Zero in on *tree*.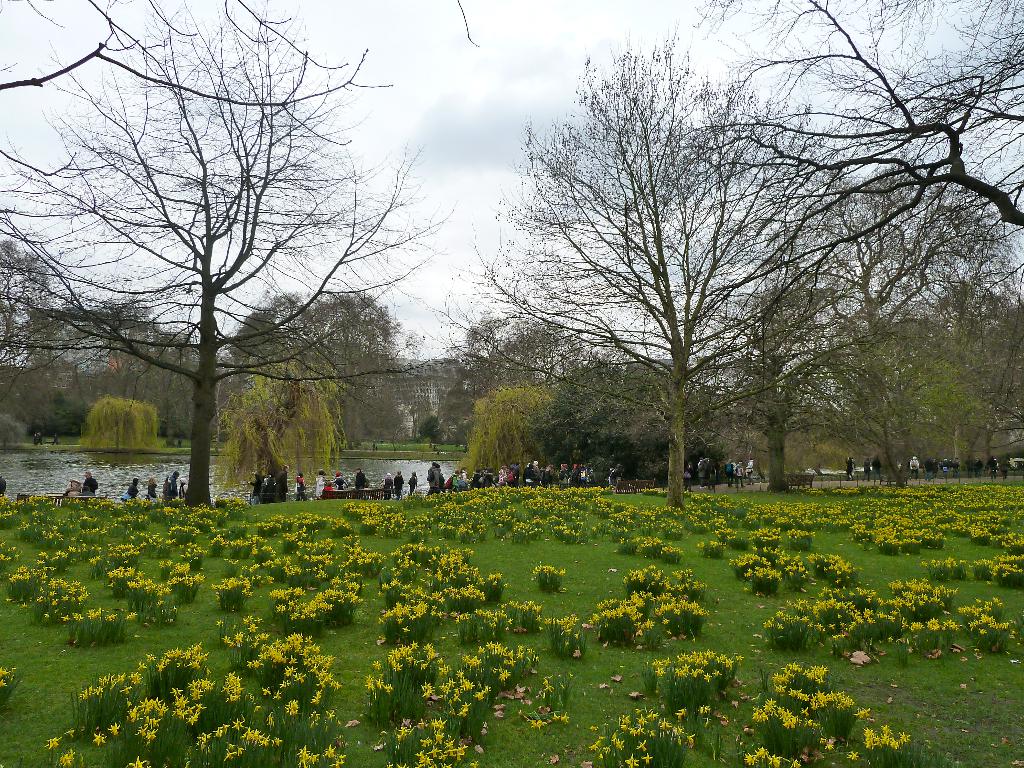
Zeroed in: pyautogui.locateOnScreen(210, 353, 348, 504).
